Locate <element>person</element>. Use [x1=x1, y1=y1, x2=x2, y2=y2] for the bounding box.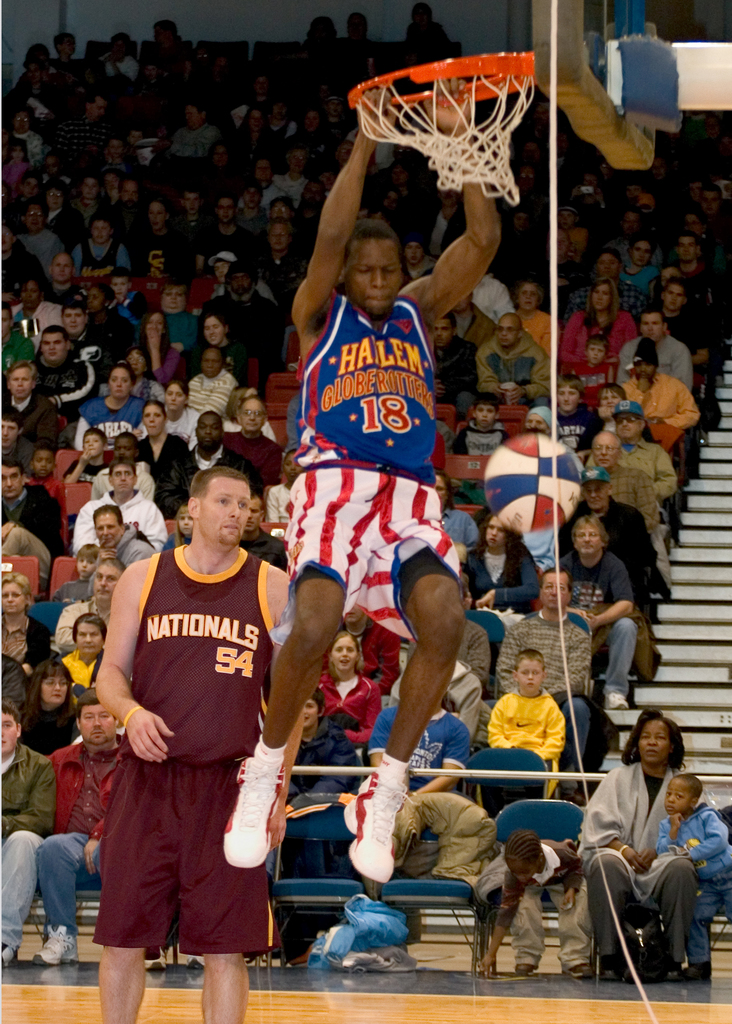
[x1=190, y1=352, x2=248, y2=410].
